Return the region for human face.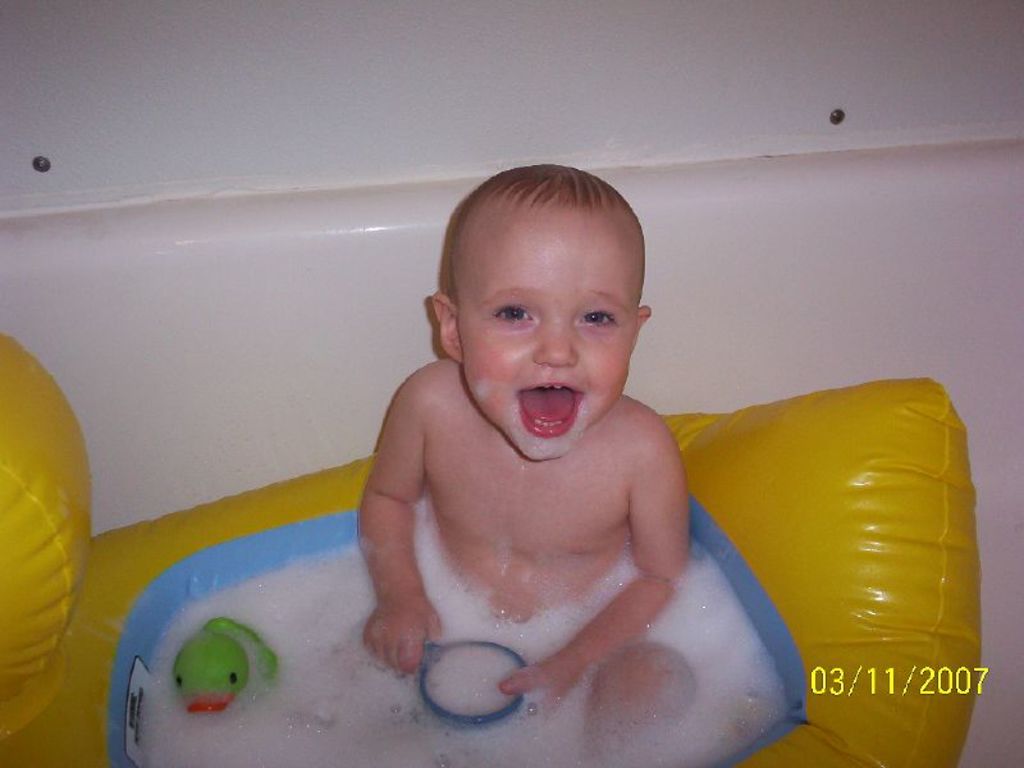
457, 209, 635, 458.
